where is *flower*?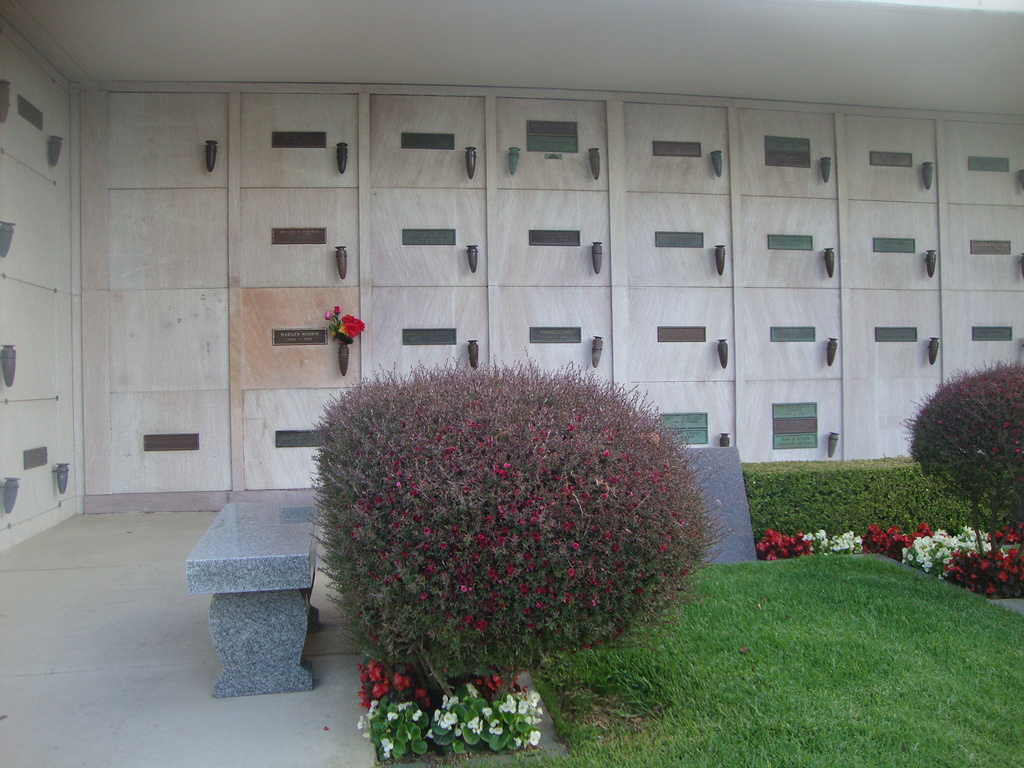
x1=341, y1=312, x2=365, y2=330.
